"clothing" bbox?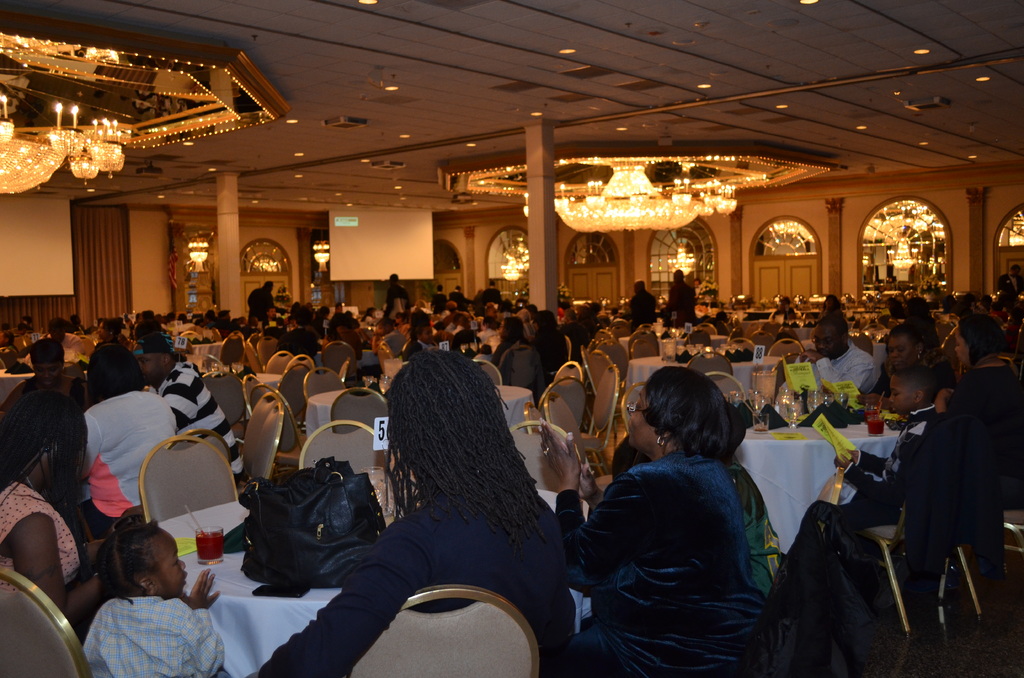
(left=249, top=287, right=280, bottom=316)
